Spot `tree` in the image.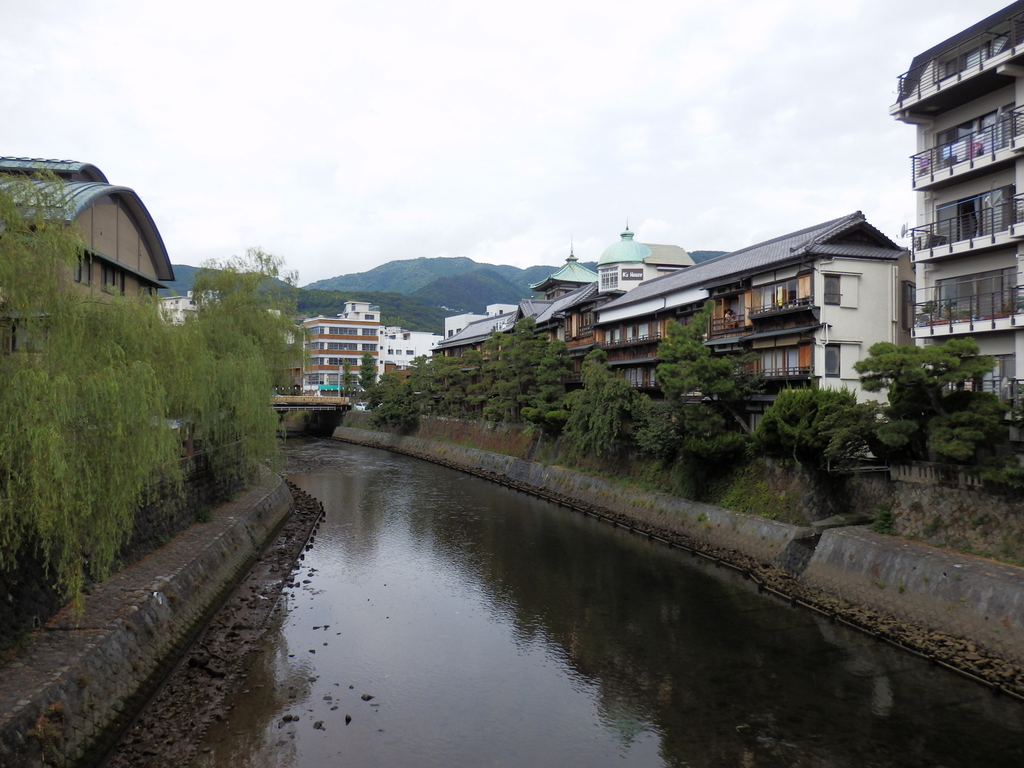
`tree` found at box(848, 337, 985, 422).
